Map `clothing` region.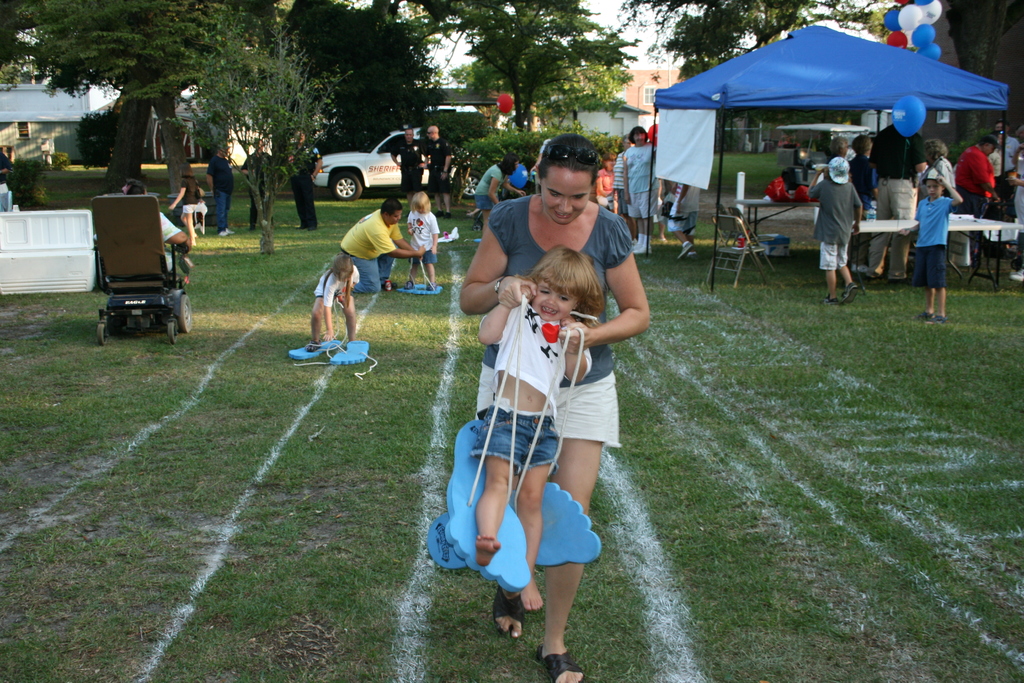
Mapped to box(796, 187, 817, 203).
